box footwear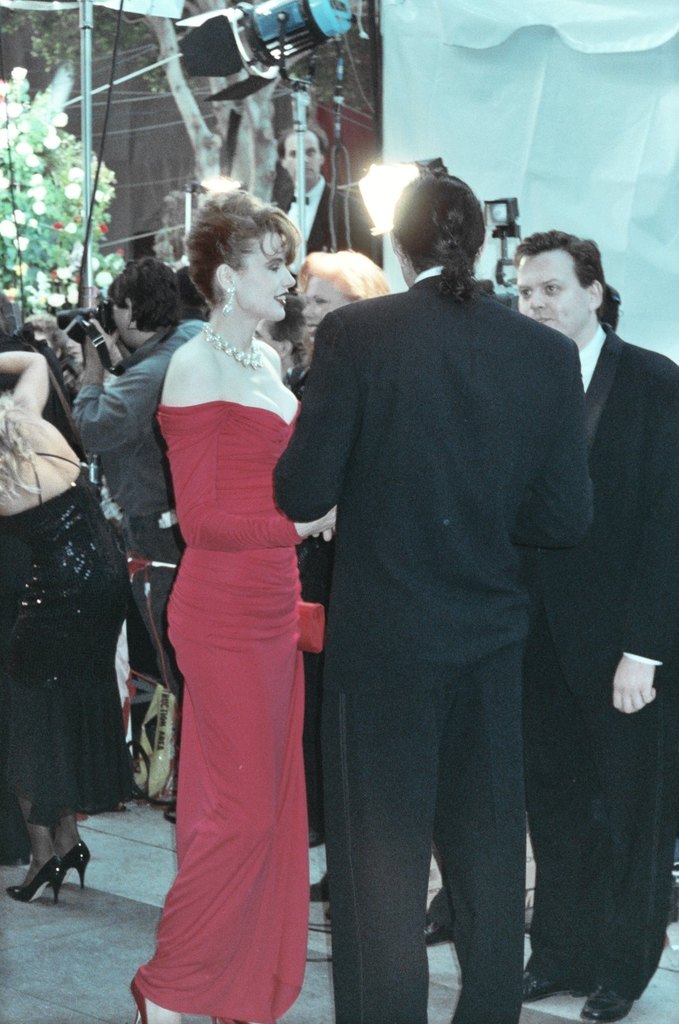
Rect(582, 985, 641, 1023)
